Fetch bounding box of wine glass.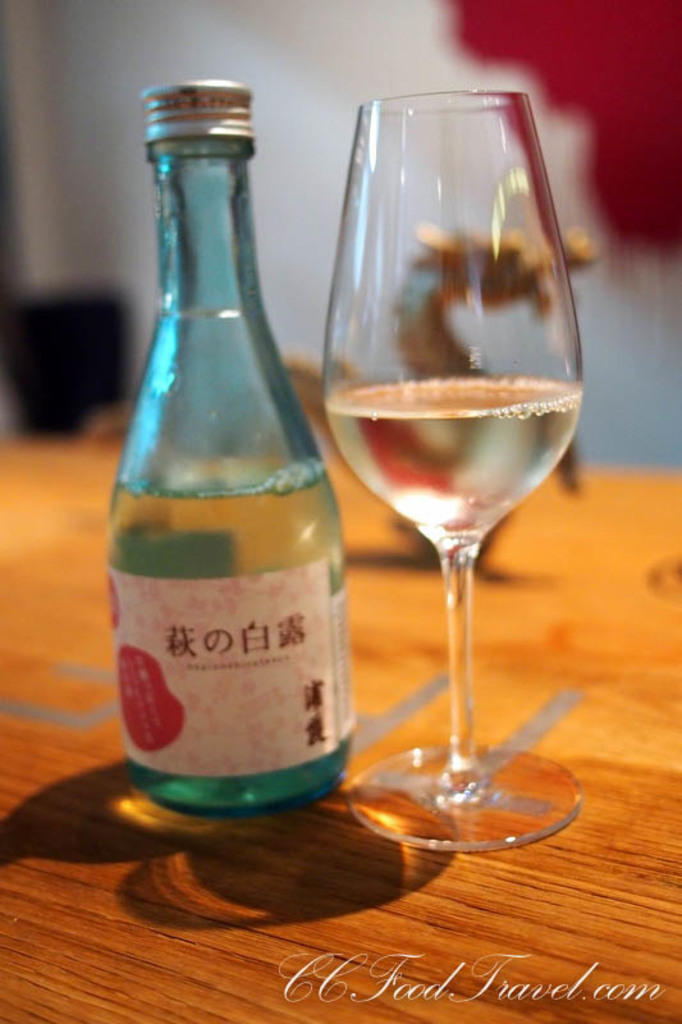
Bbox: (325,92,583,854).
